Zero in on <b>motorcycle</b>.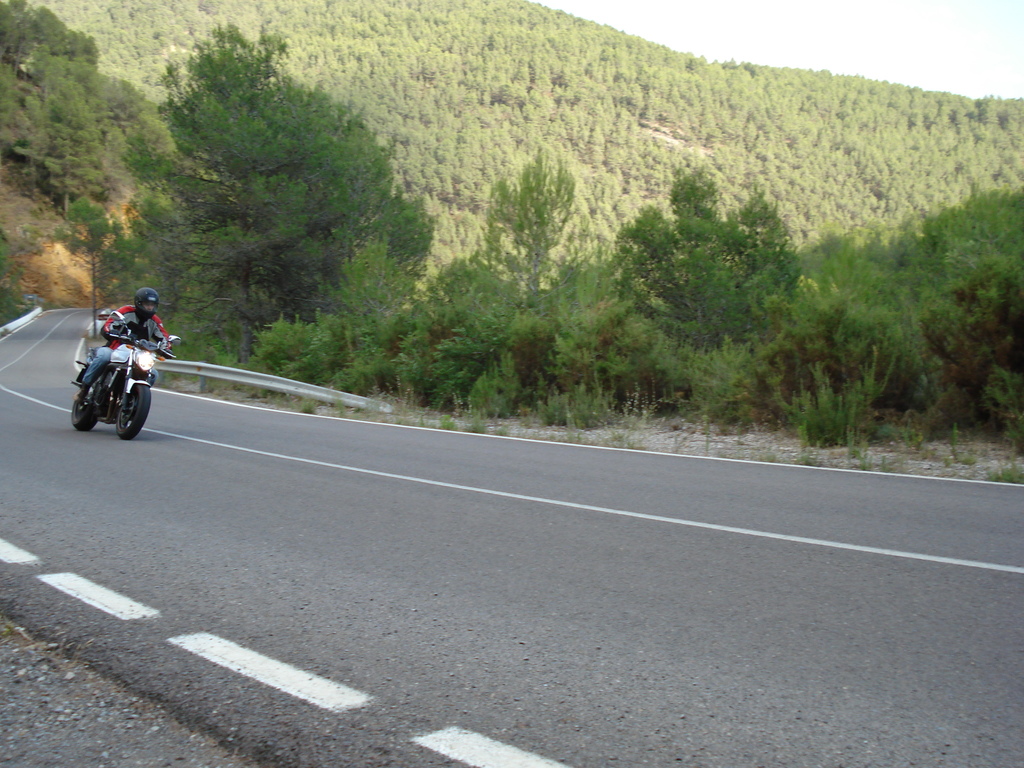
Zeroed in: 61 314 152 436.
